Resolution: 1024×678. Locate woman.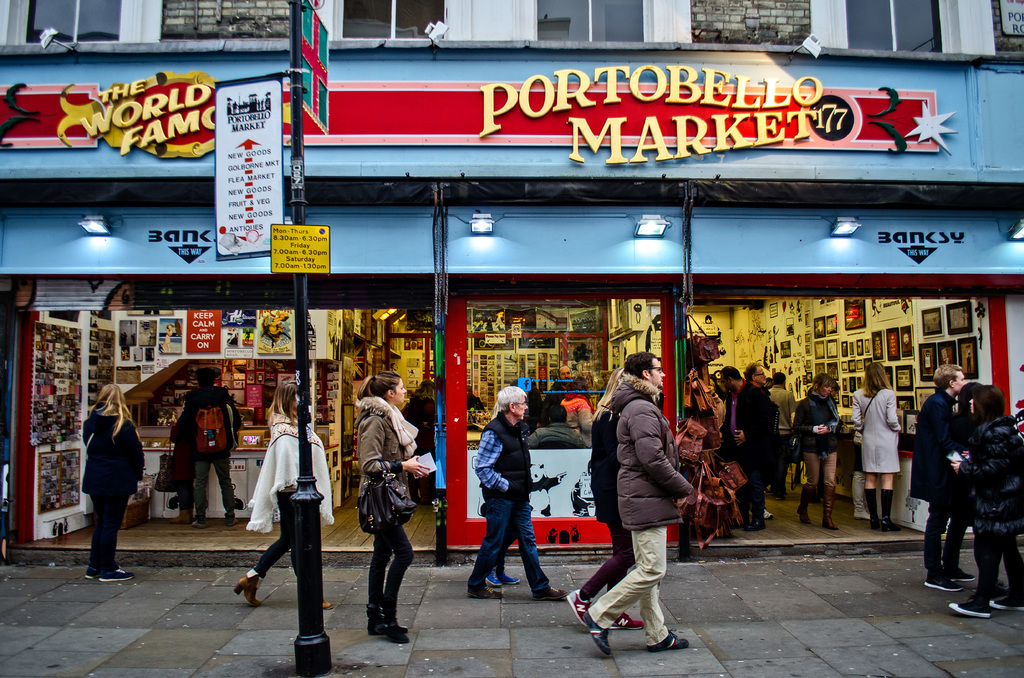
566, 366, 645, 631.
